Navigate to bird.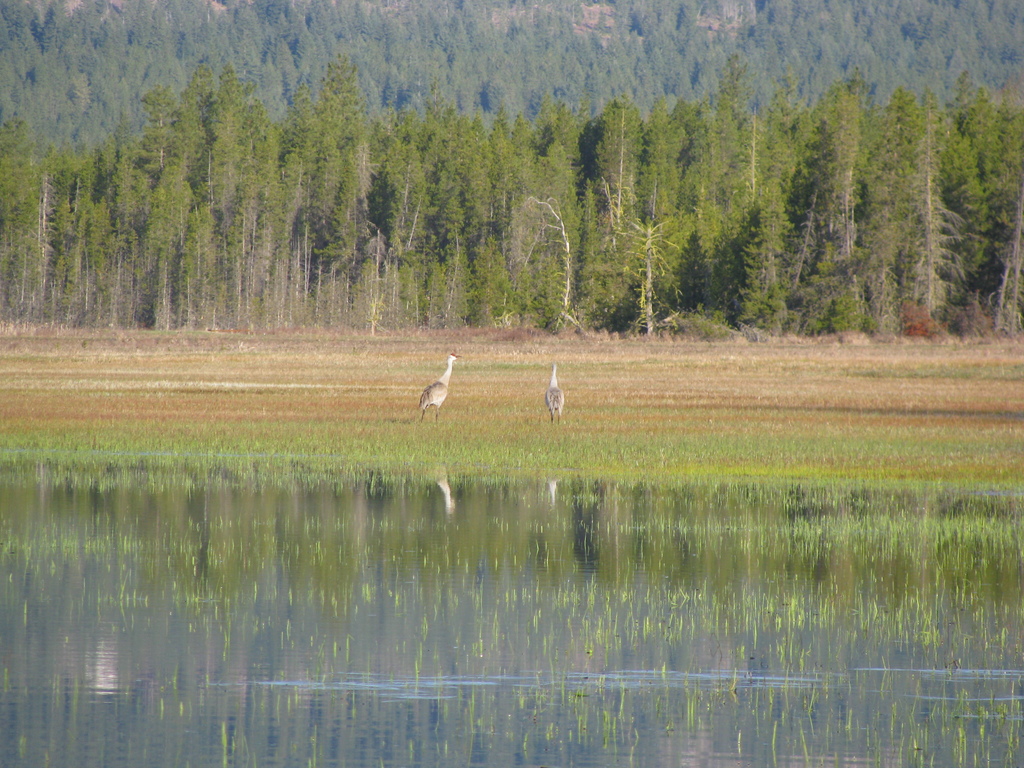
Navigation target: select_region(517, 360, 575, 435).
